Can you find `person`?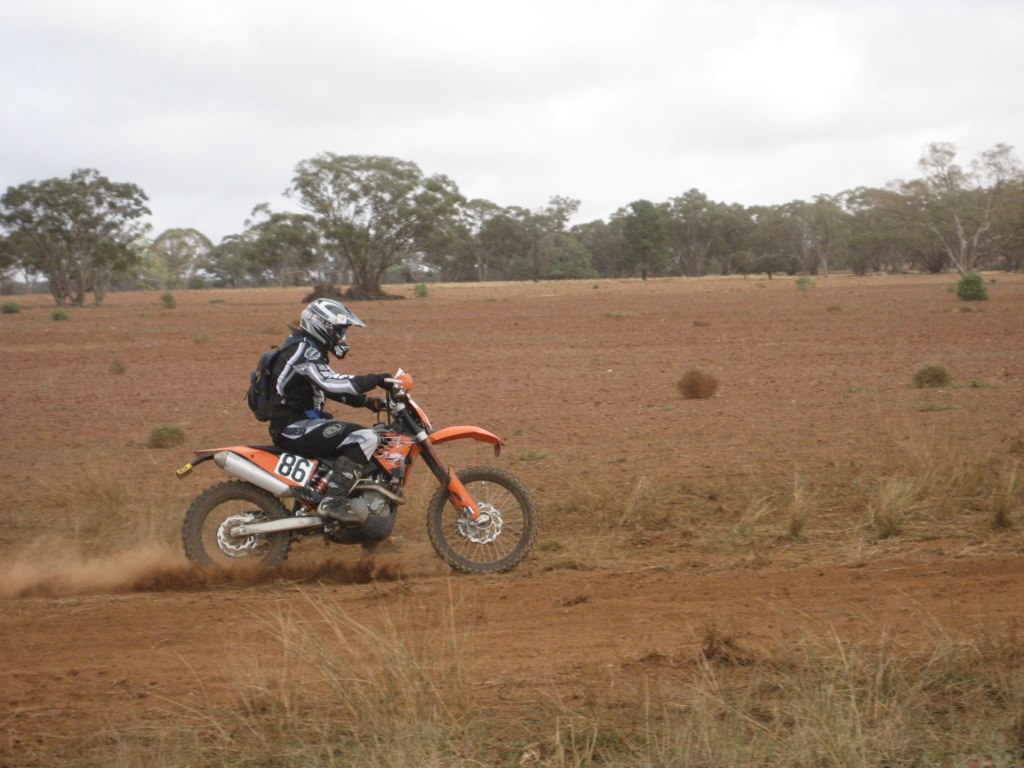
Yes, bounding box: (x1=264, y1=295, x2=396, y2=521).
